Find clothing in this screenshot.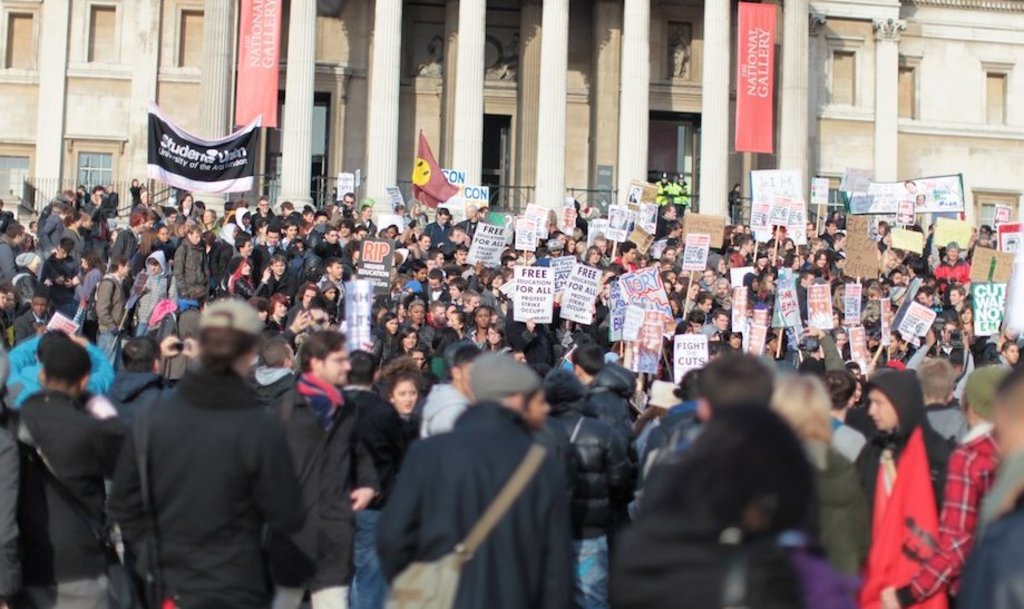
The bounding box for clothing is 359, 395, 412, 483.
